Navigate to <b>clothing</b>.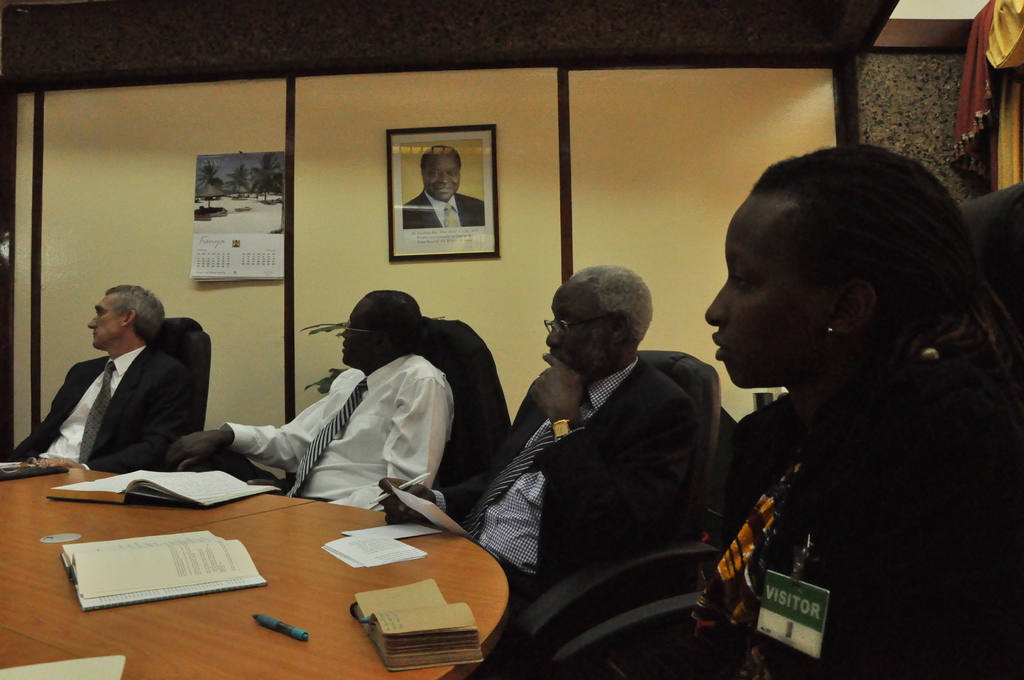
Navigation target: region(433, 354, 696, 622).
